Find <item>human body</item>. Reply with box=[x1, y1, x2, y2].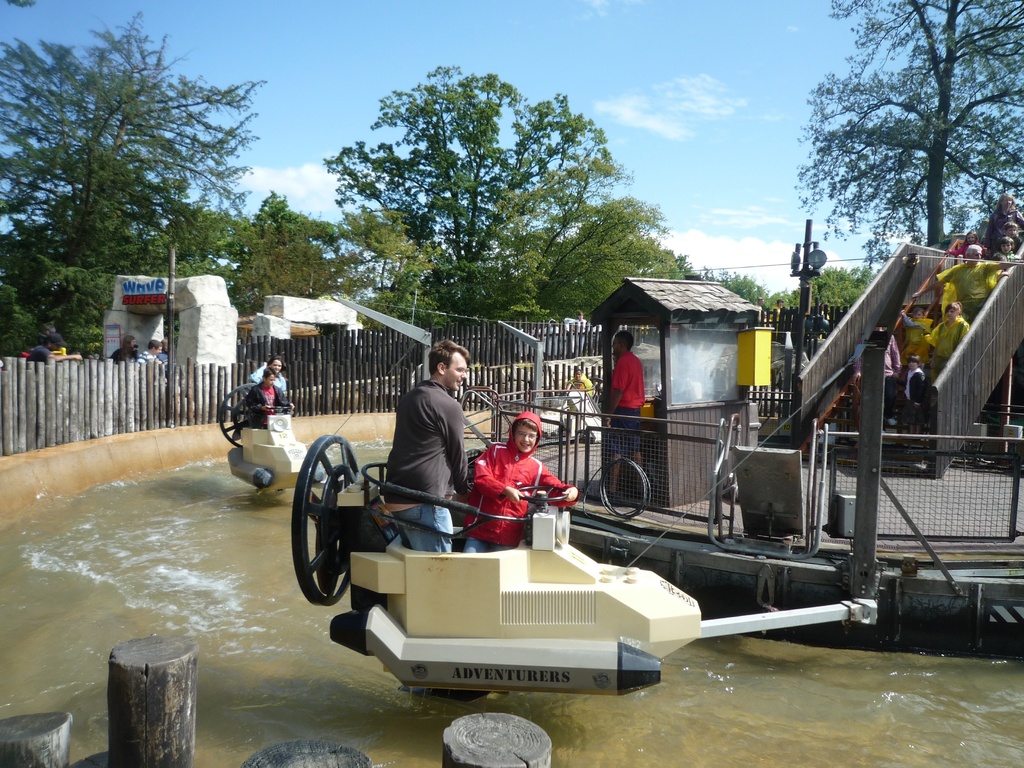
box=[923, 300, 964, 374].
